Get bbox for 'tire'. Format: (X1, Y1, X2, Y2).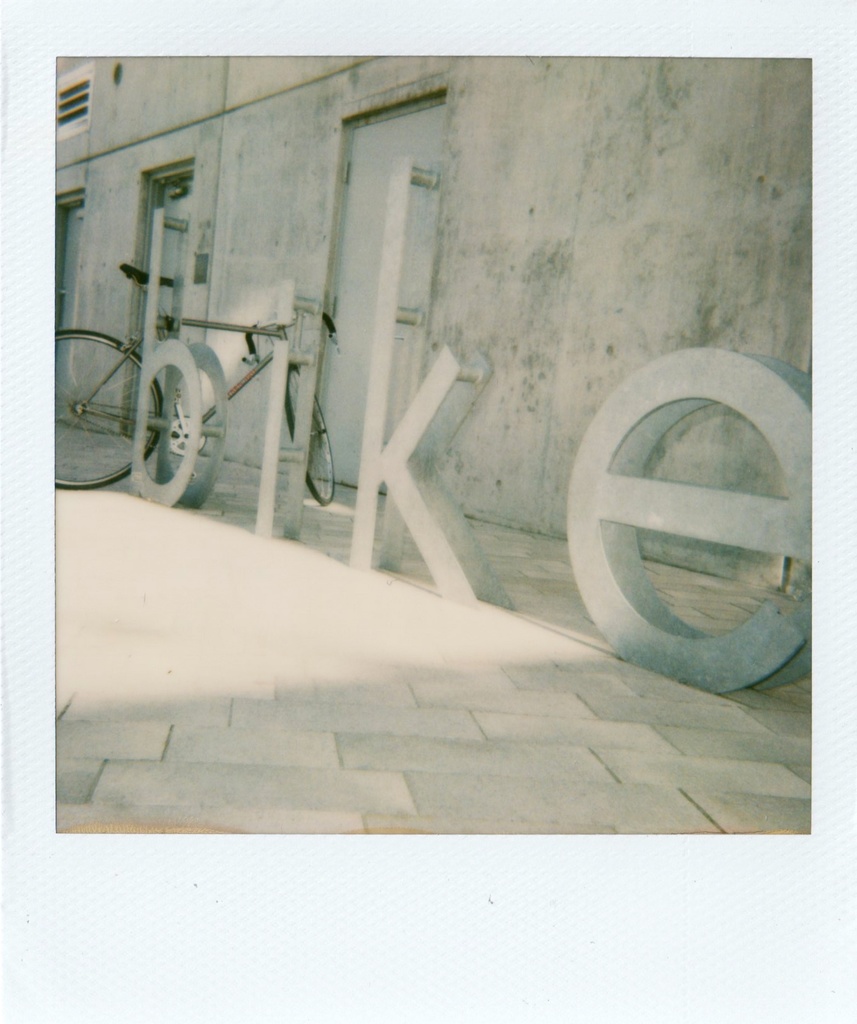
(54, 328, 162, 491).
